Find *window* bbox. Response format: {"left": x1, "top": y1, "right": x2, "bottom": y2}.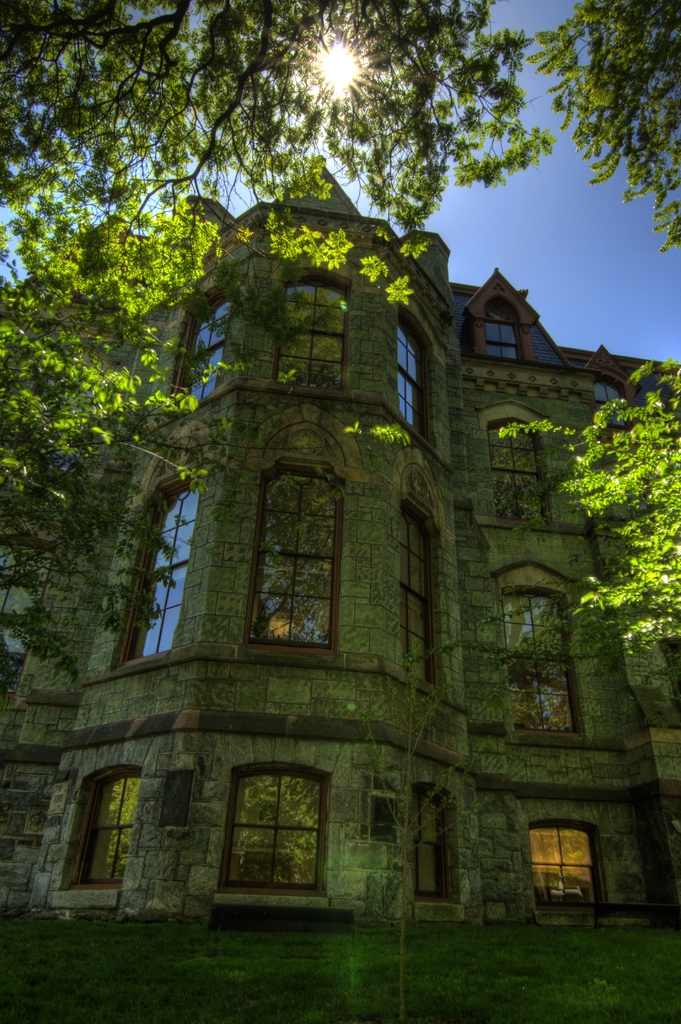
{"left": 243, "top": 462, "right": 343, "bottom": 651}.
